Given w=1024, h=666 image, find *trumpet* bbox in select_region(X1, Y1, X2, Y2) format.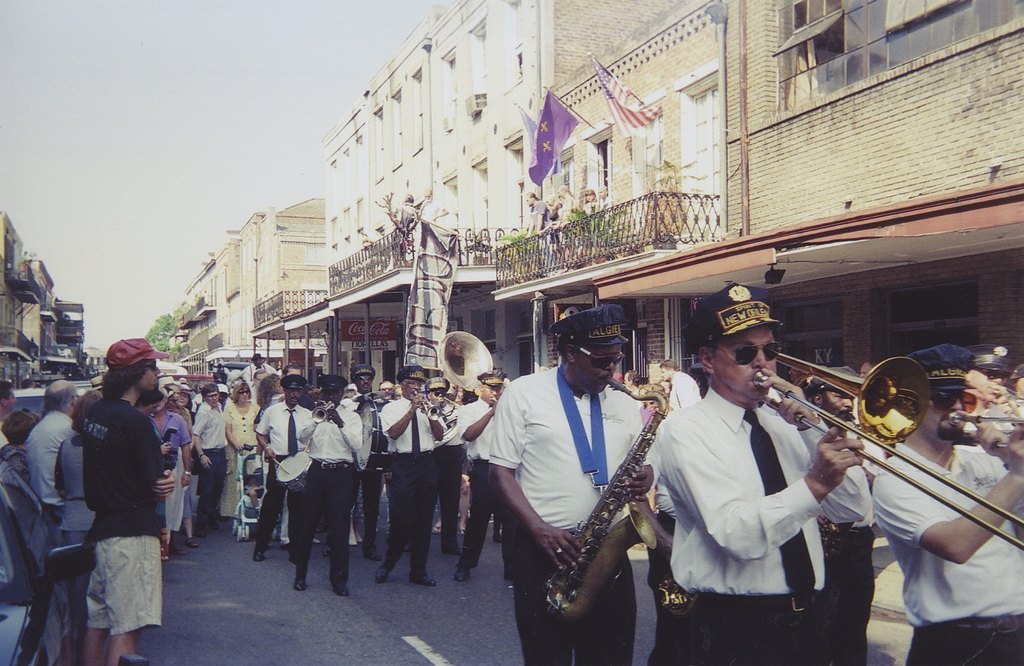
select_region(704, 344, 999, 561).
